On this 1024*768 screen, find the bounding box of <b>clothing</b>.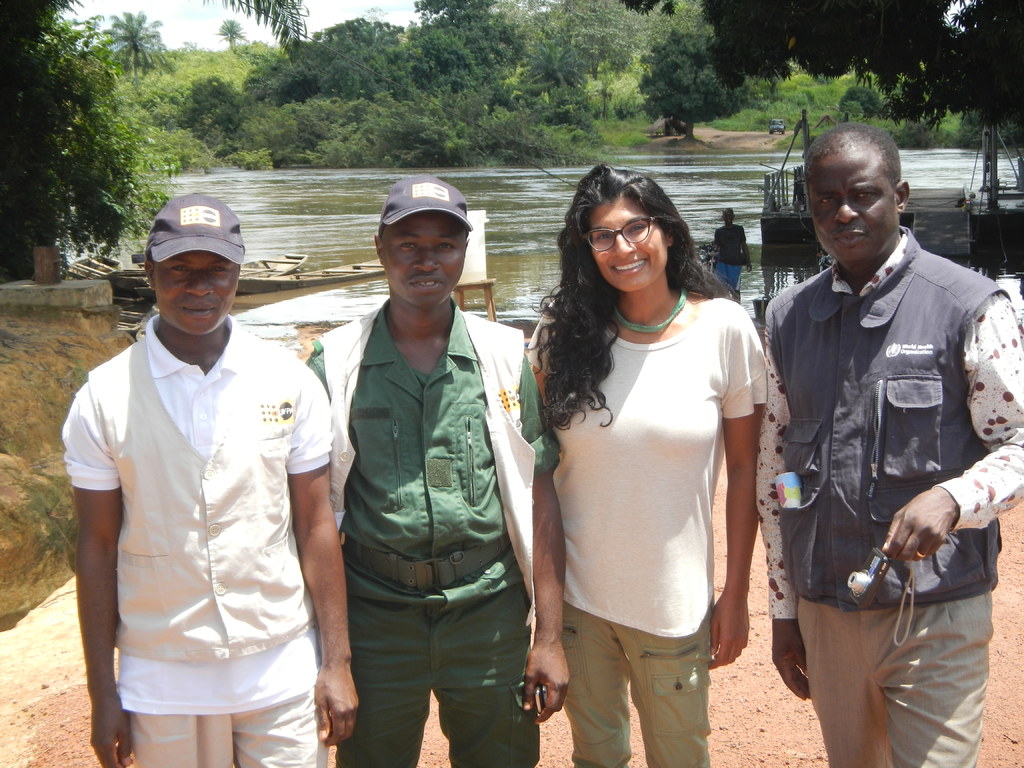
Bounding box: BBox(518, 298, 769, 767).
